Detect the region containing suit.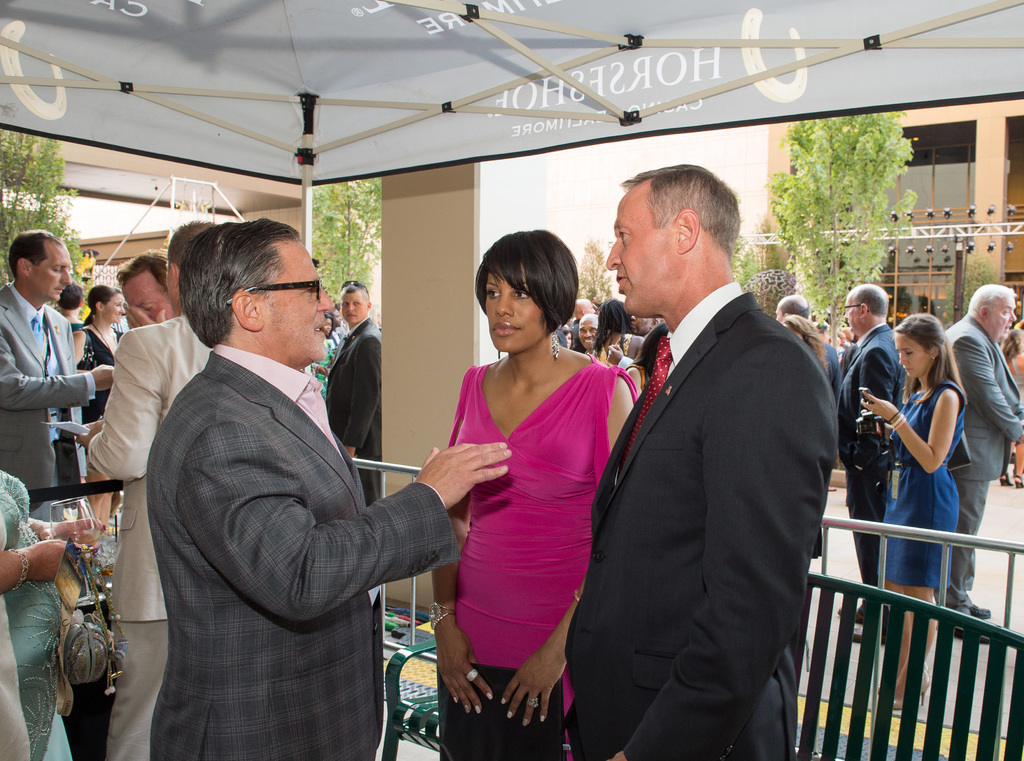
x1=570 y1=146 x2=863 y2=758.
